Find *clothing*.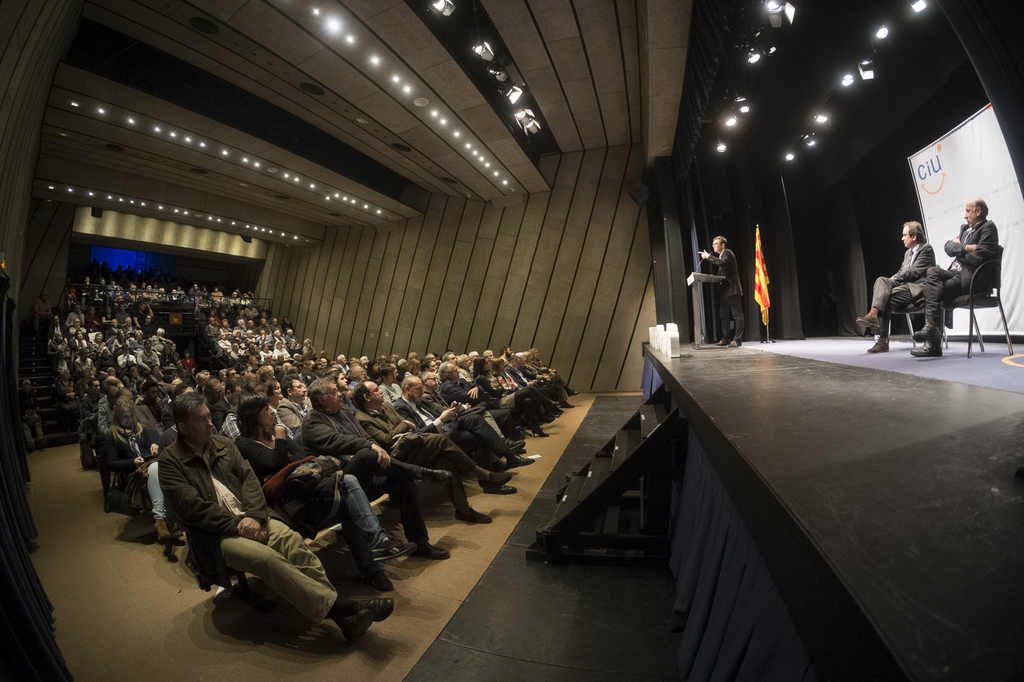
Rect(868, 241, 933, 334).
